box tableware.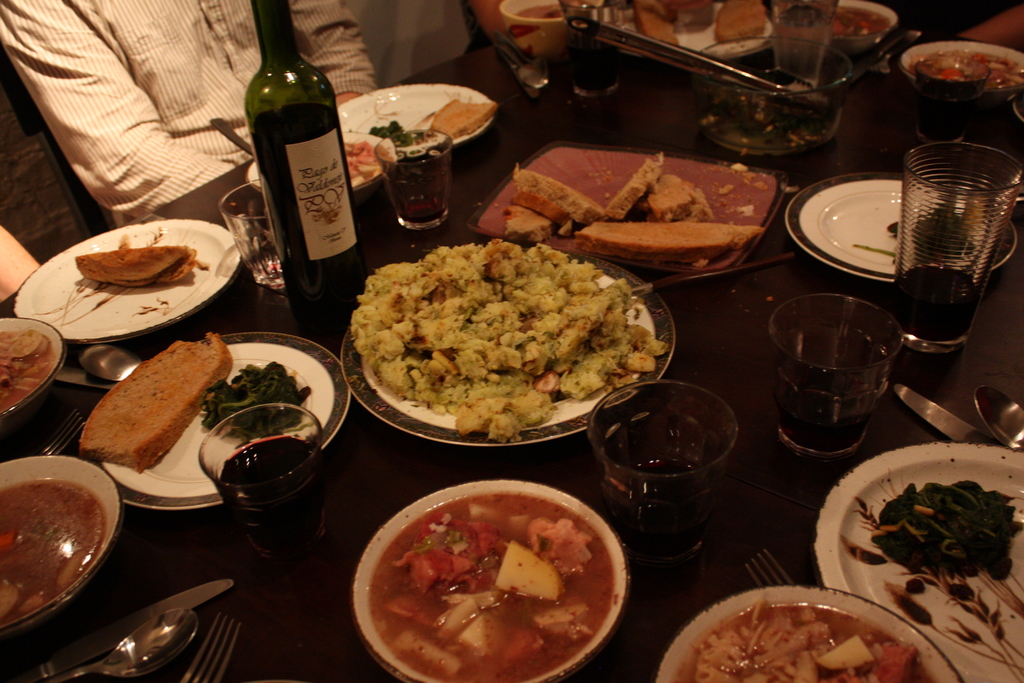
bbox=[13, 217, 245, 341].
